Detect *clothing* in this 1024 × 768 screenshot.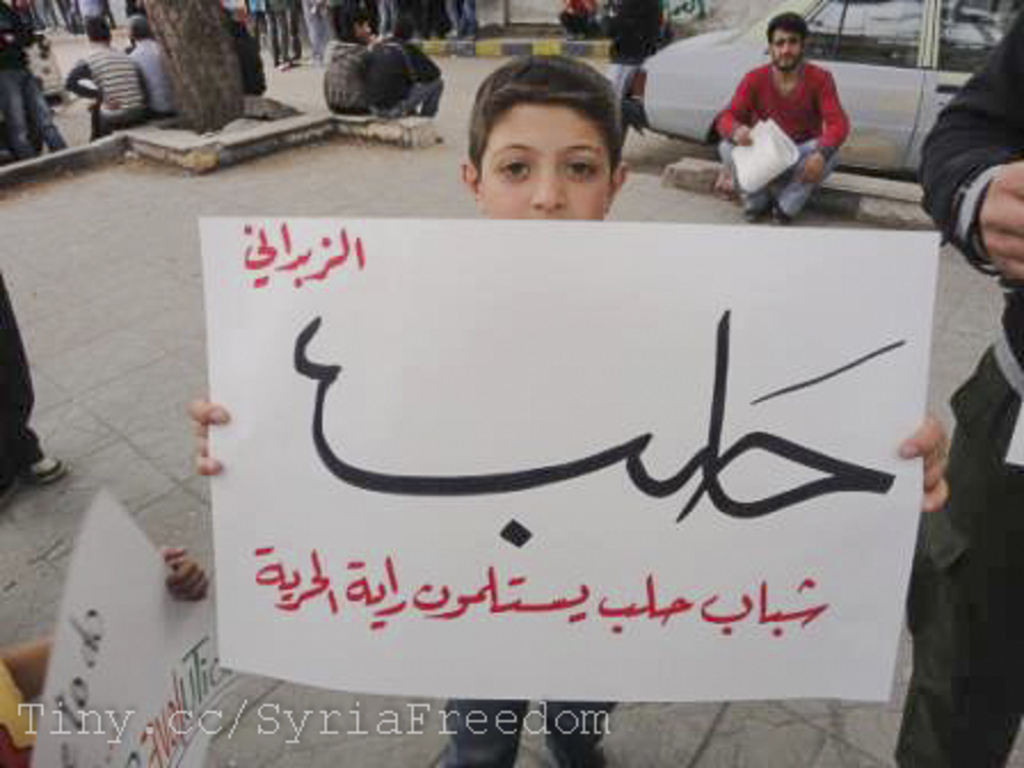
Detection: Rect(434, 695, 619, 766).
